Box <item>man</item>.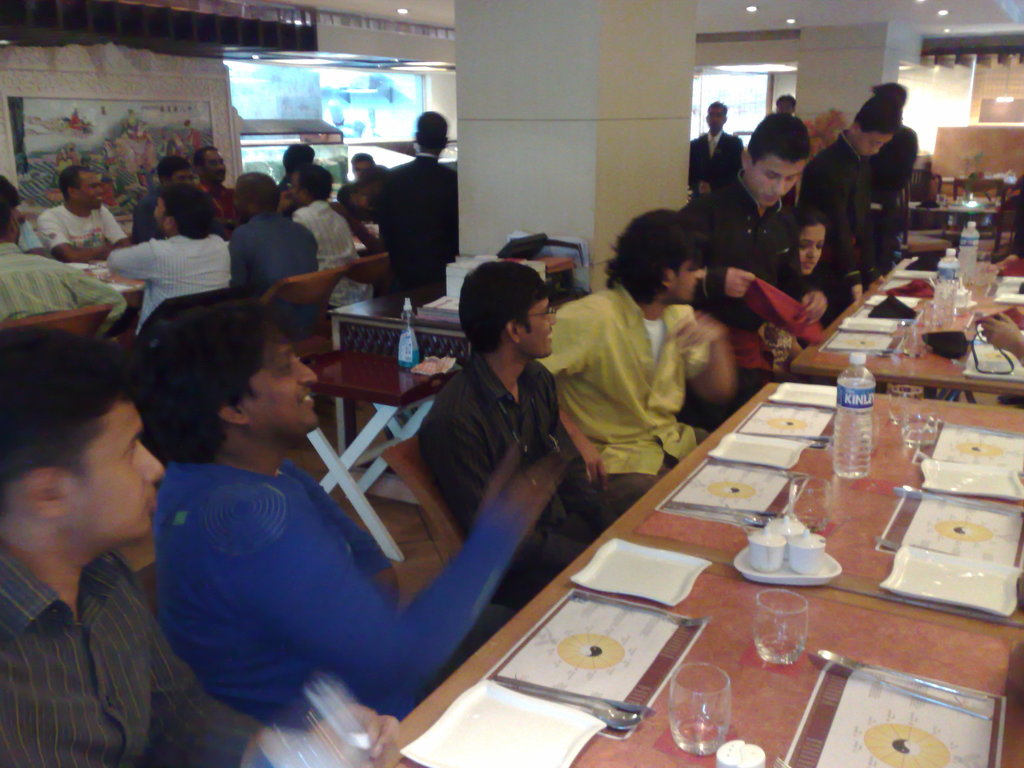
[x1=104, y1=170, x2=248, y2=297].
